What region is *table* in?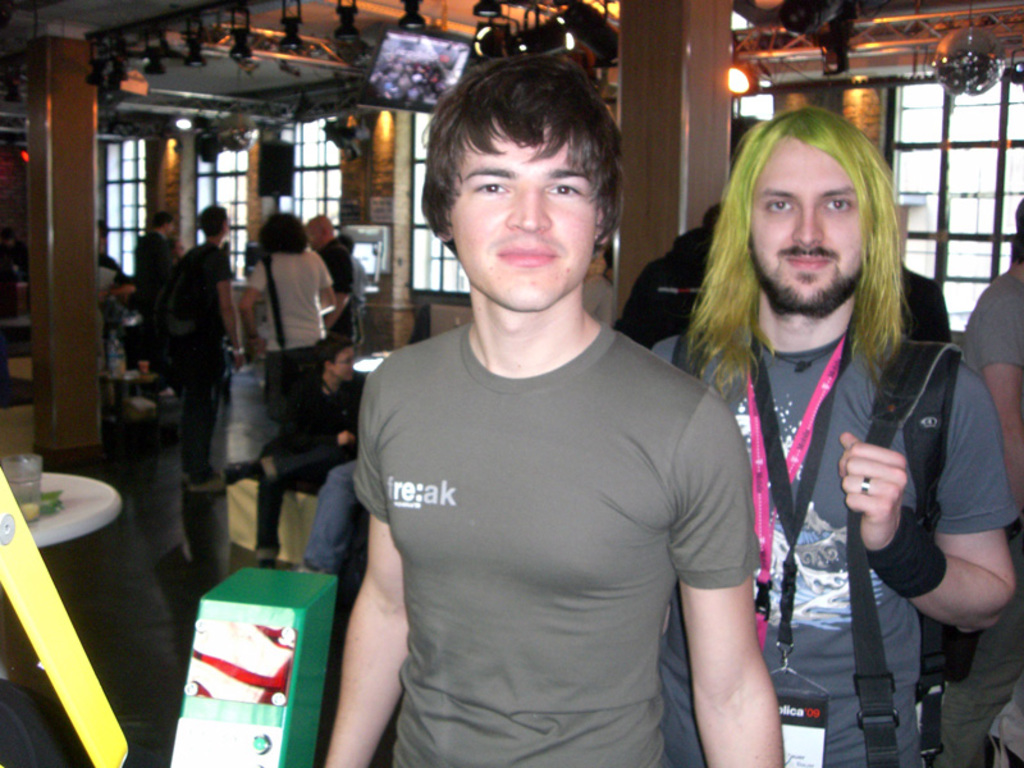
(97, 367, 159, 420).
